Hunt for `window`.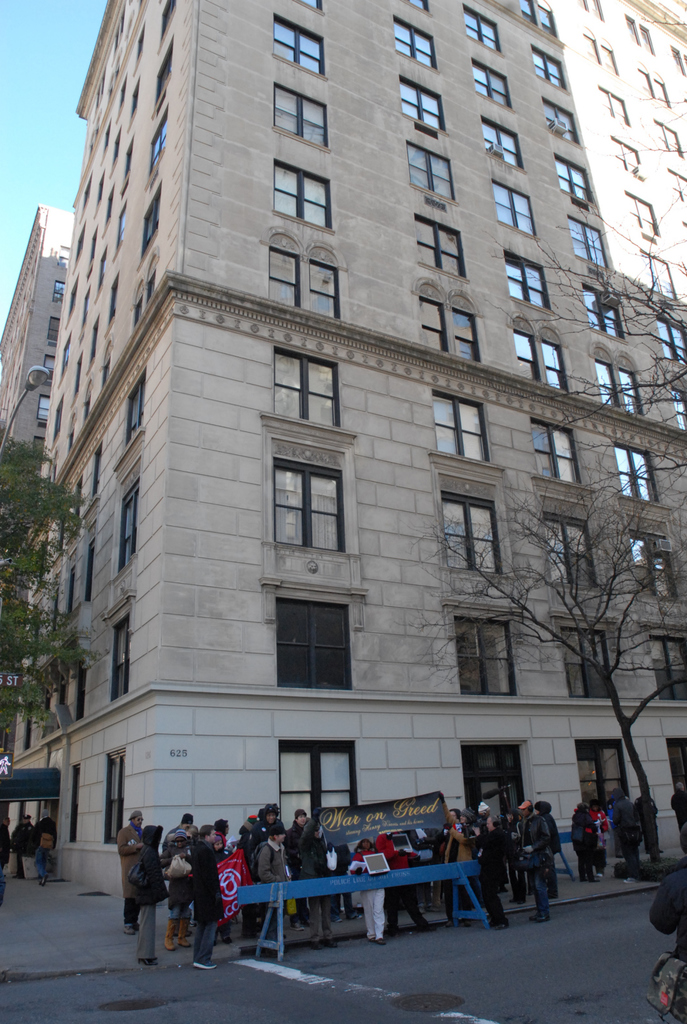
Hunted down at BBox(406, 0, 429, 12).
